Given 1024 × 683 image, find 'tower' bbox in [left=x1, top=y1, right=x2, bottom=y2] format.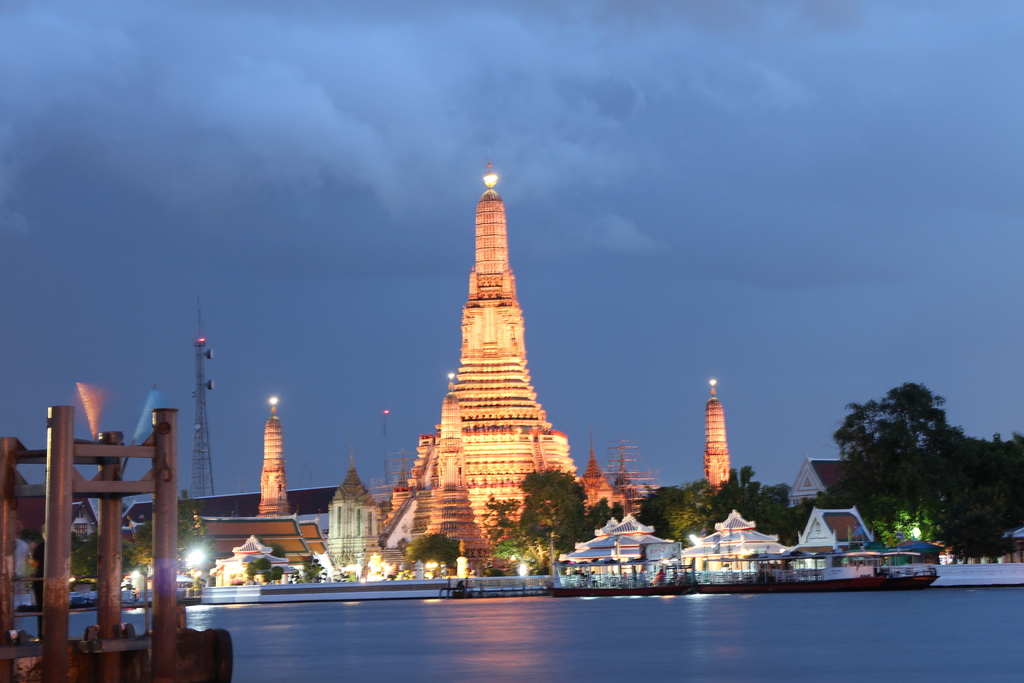
[left=380, top=171, right=628, bottom=576].
